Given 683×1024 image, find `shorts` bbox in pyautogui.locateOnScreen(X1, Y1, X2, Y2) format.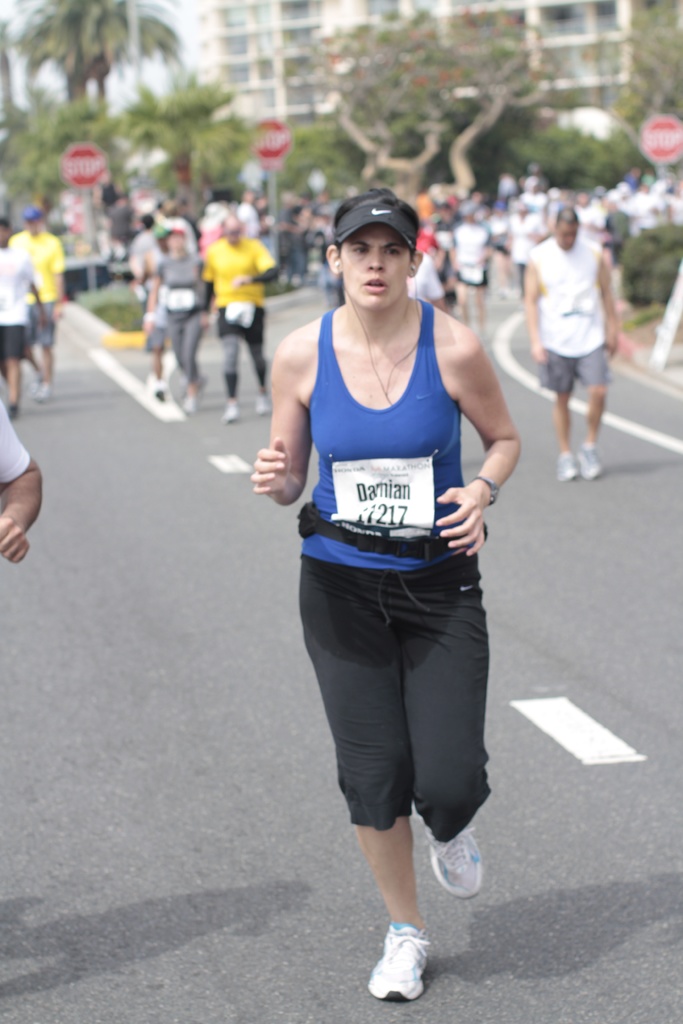
pyautogui.locateOnScreen(29, 298, 57, 344).
